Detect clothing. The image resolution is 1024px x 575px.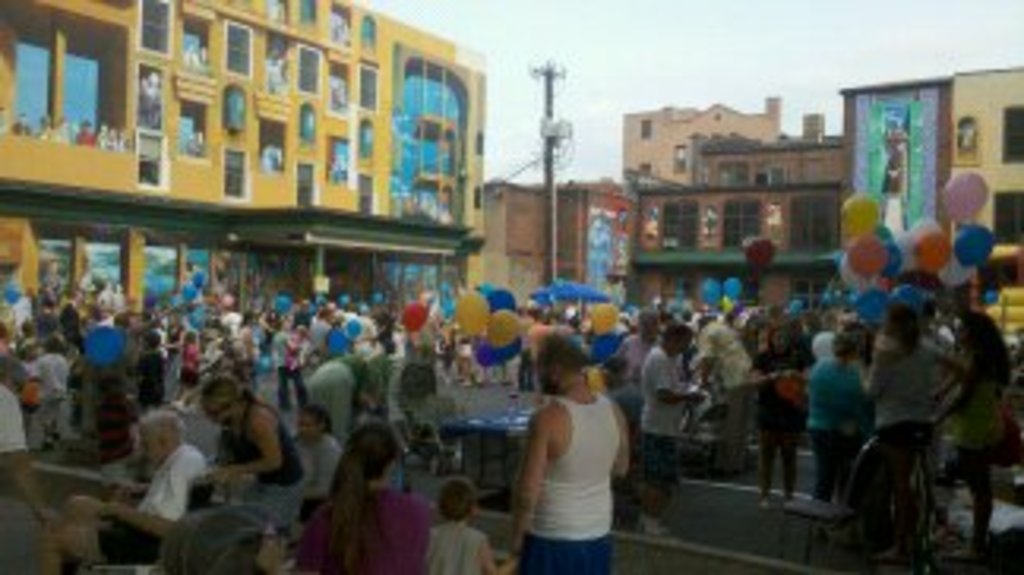
[344,316,360,370].
